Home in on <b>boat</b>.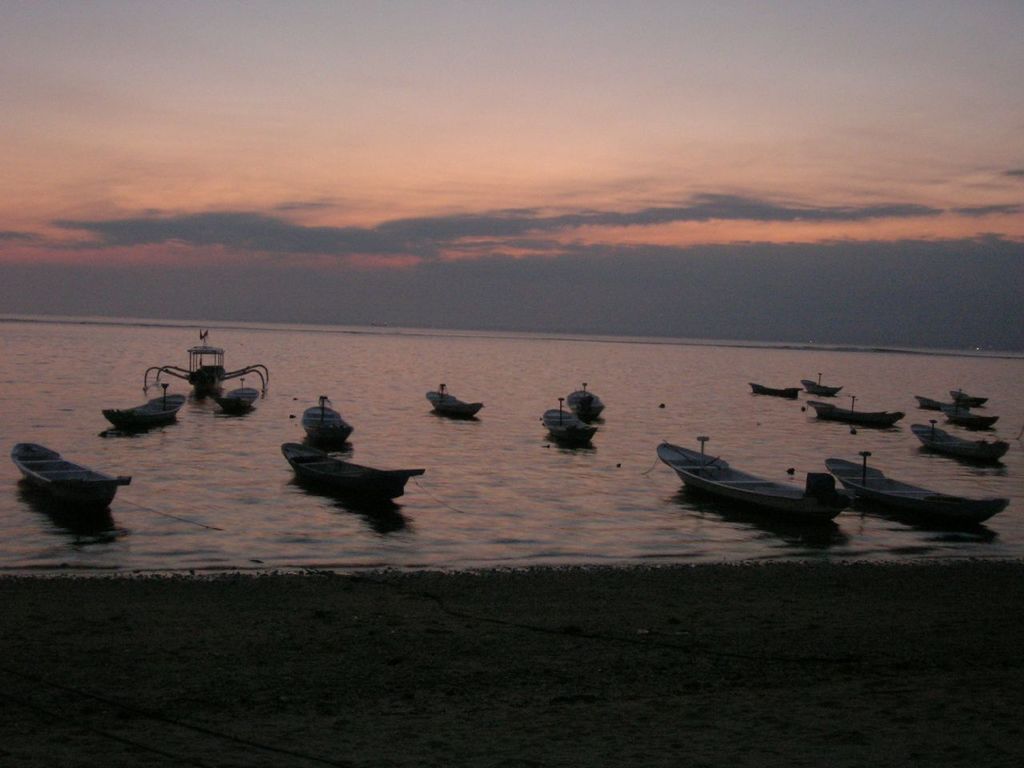
Homed in at (left=822, top=448, right=1012, bottom=532).
